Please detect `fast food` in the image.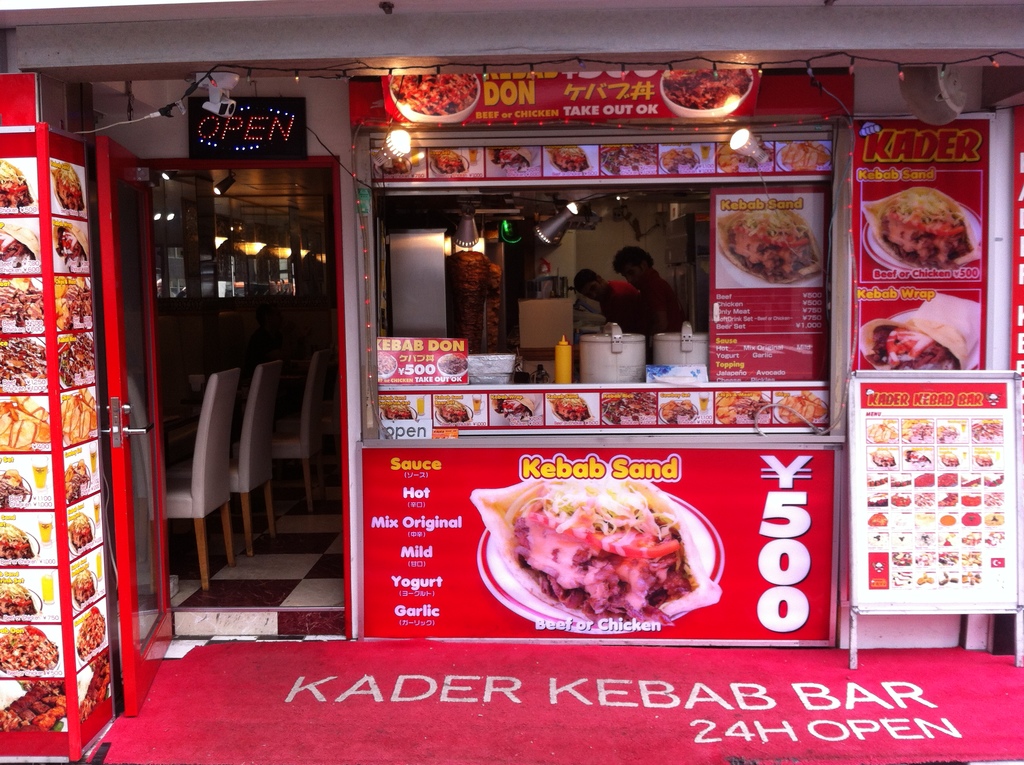
[0,166,42,207].
